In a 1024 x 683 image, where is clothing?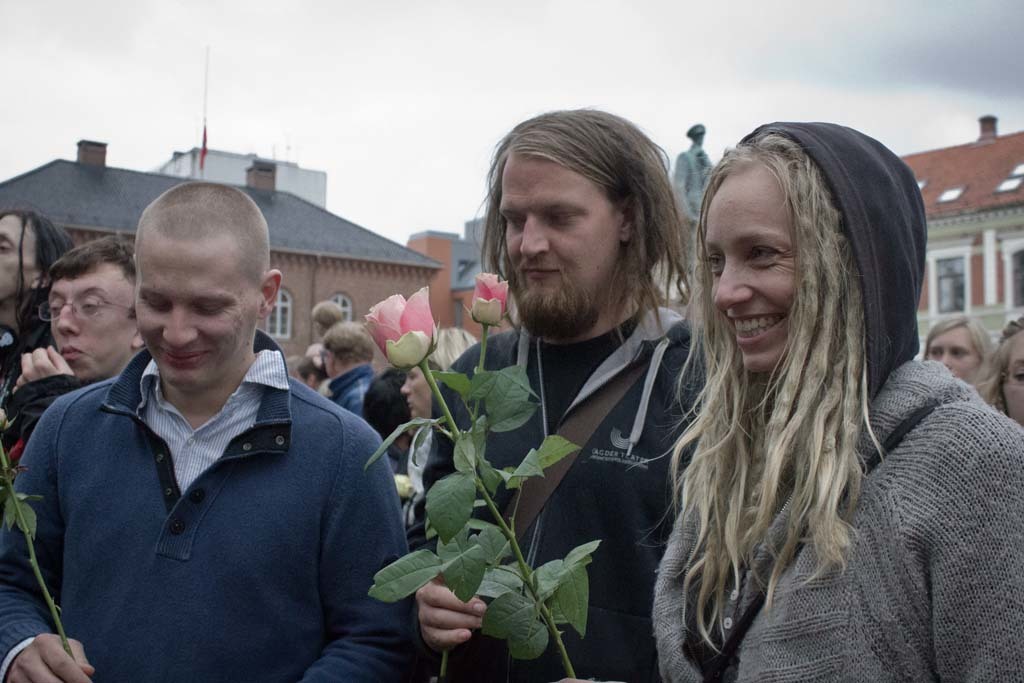
crop(0, 328, 426, 682).
